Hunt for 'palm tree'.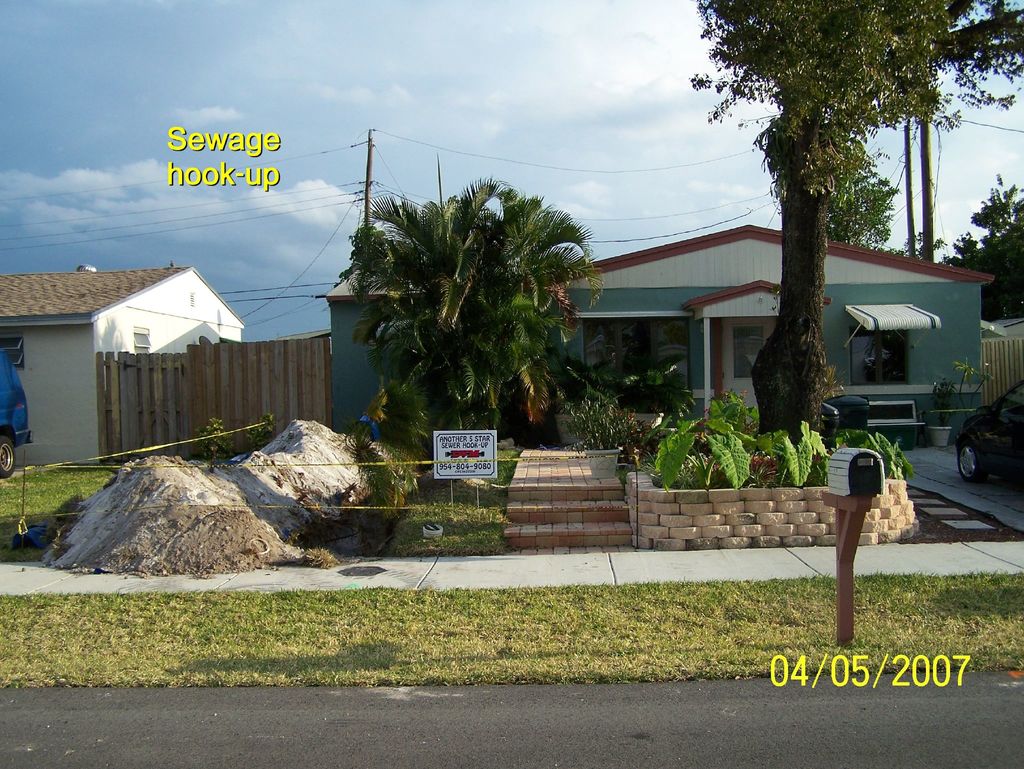
Hunted down at select_region(349, 177, 588, 486).
